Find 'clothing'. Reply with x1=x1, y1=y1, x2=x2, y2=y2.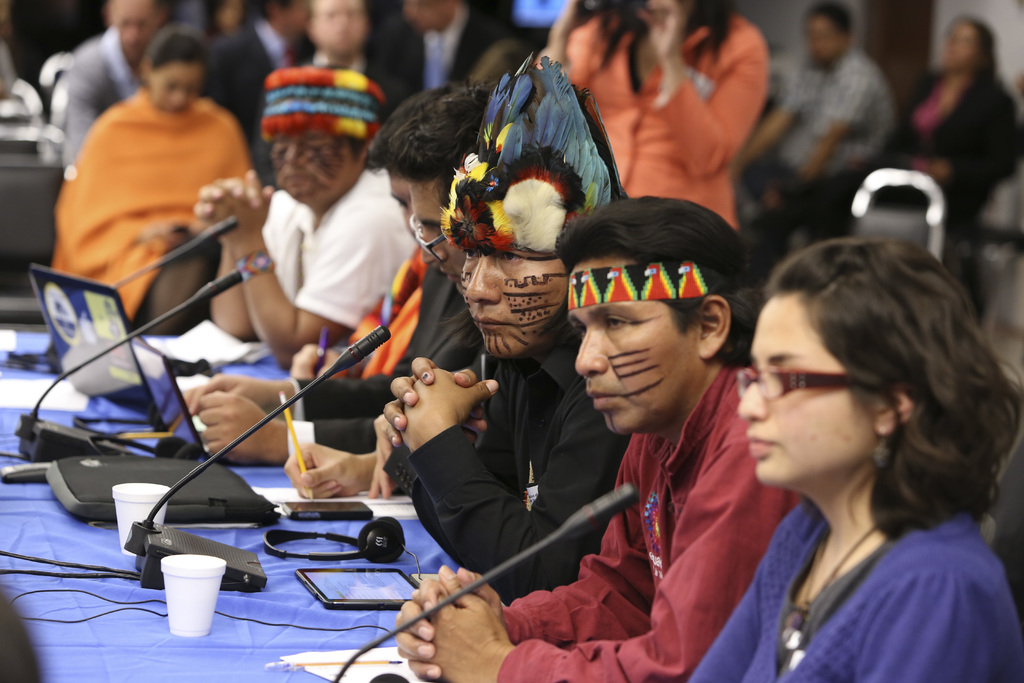
x1=53, y1=24, x2=144, y2=185.
